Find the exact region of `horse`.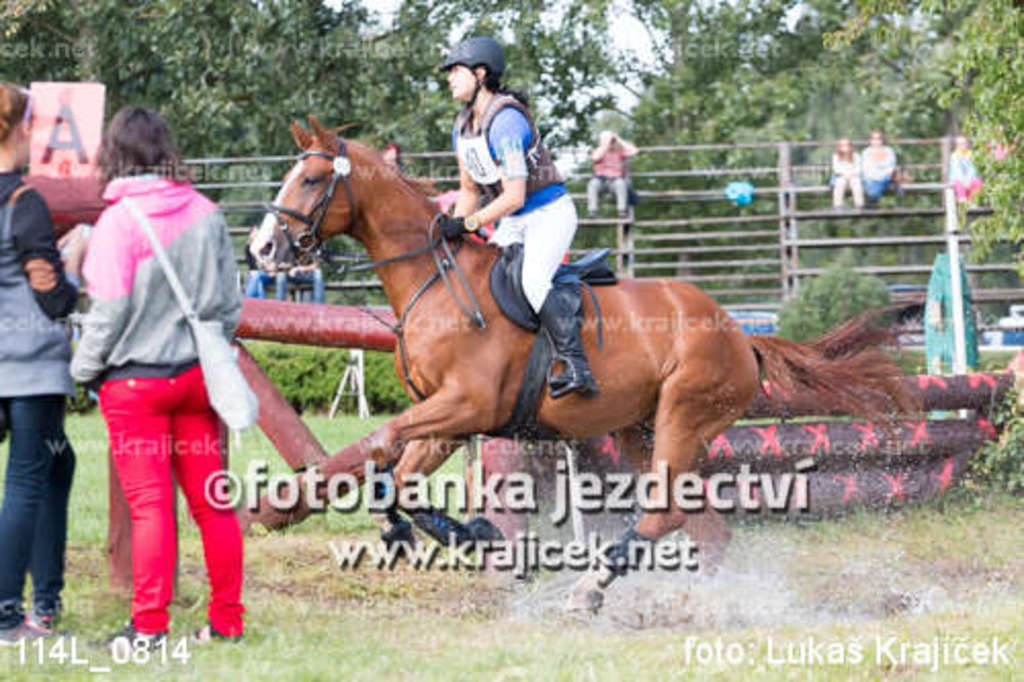
Exact region: (x1=248, y1=106, x2=926, y2=614).
